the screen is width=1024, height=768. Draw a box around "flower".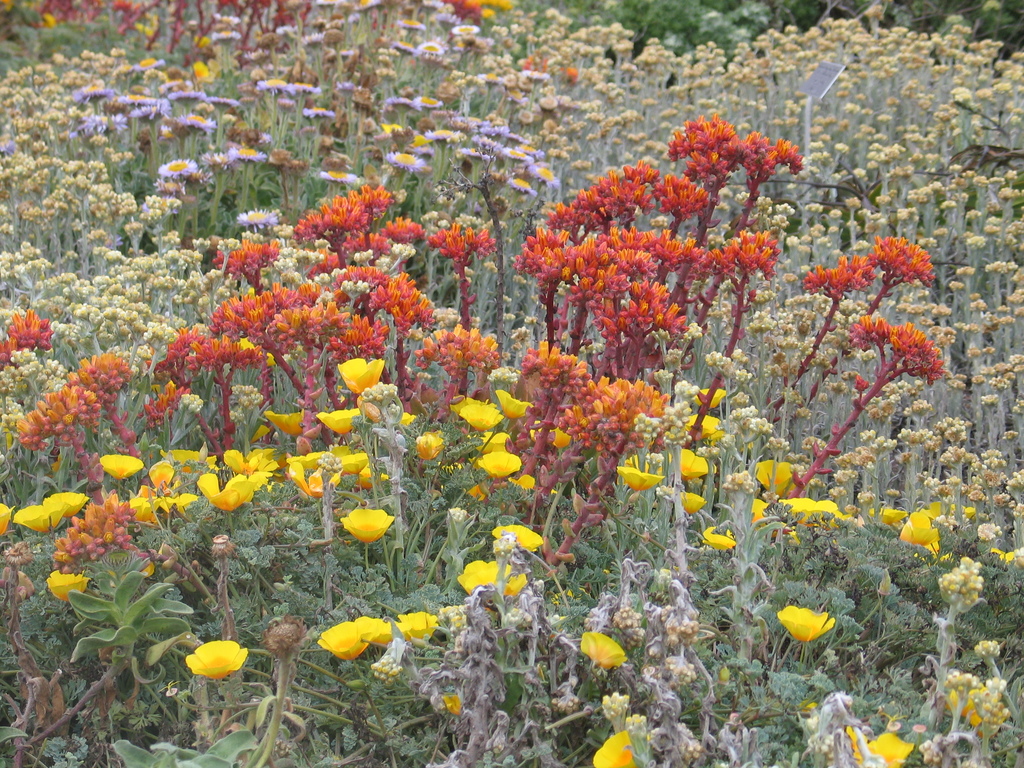
x1=756, y1=599, x2=849, y2=662.
